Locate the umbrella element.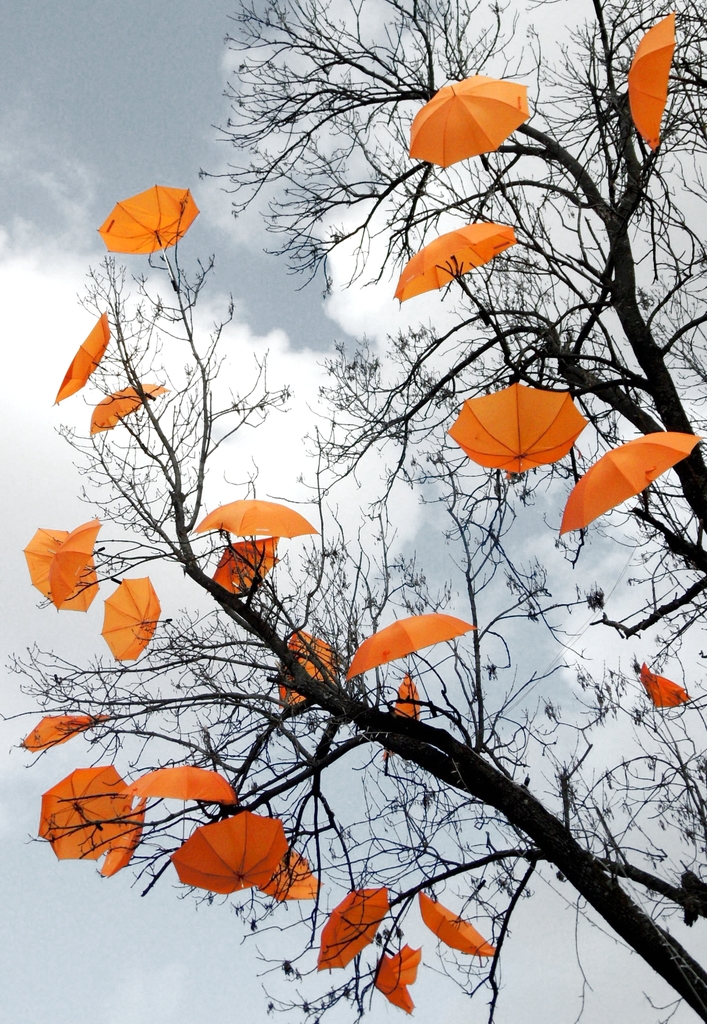
Element bbox: bbox=[343, 607, 480, 717].
